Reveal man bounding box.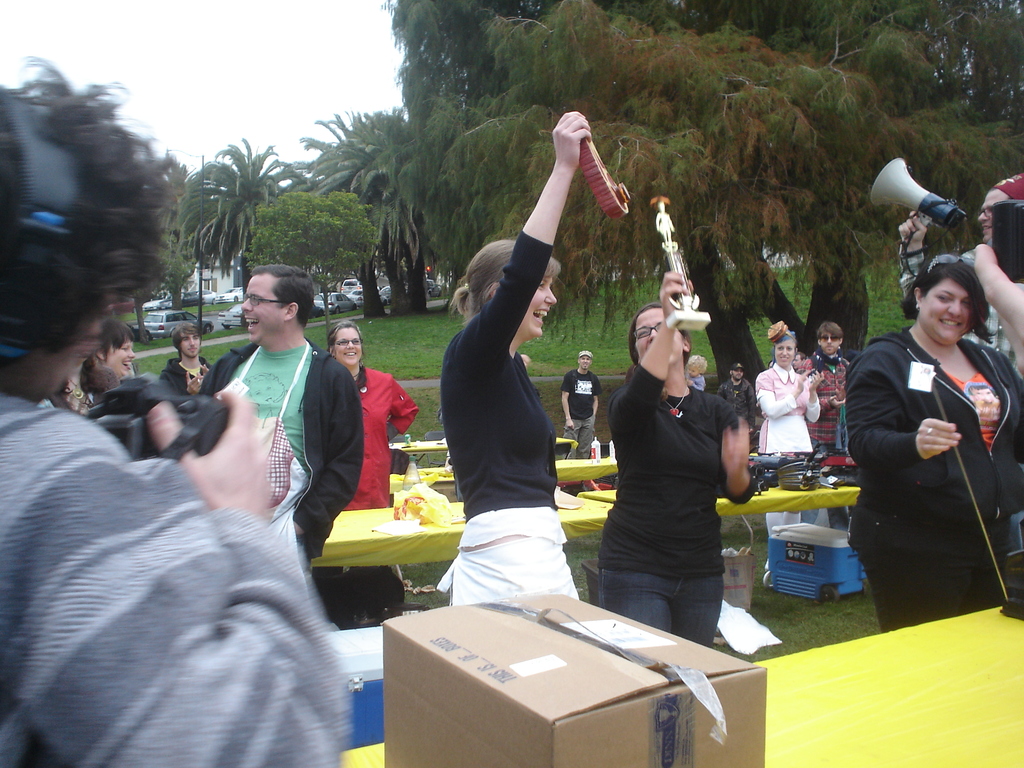
Revealed: 897, 171, 1023, 384.
